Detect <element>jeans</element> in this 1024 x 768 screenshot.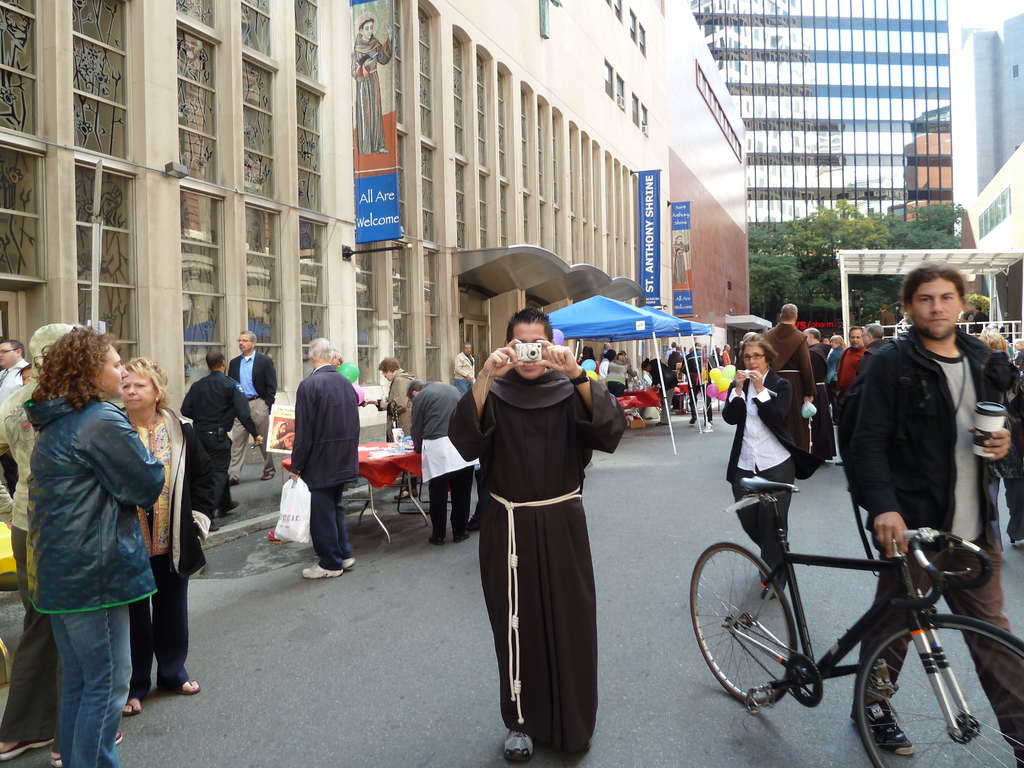
Detection: (206,430,230,504).
